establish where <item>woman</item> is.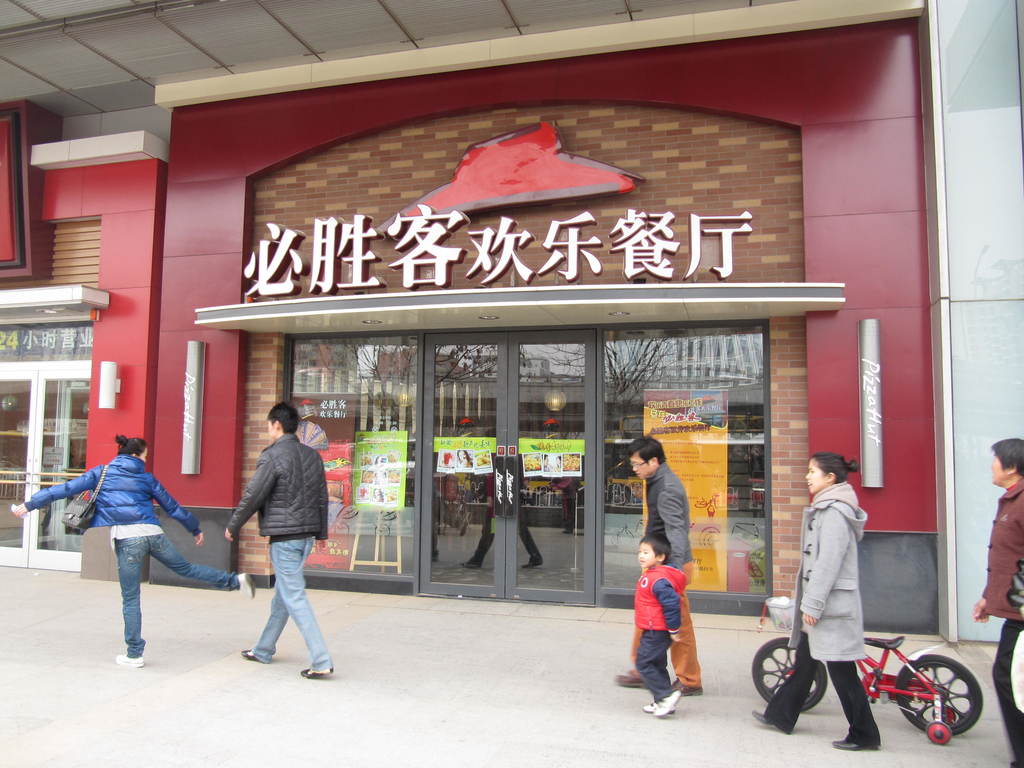
Established at (8, 431, 257, 667).
